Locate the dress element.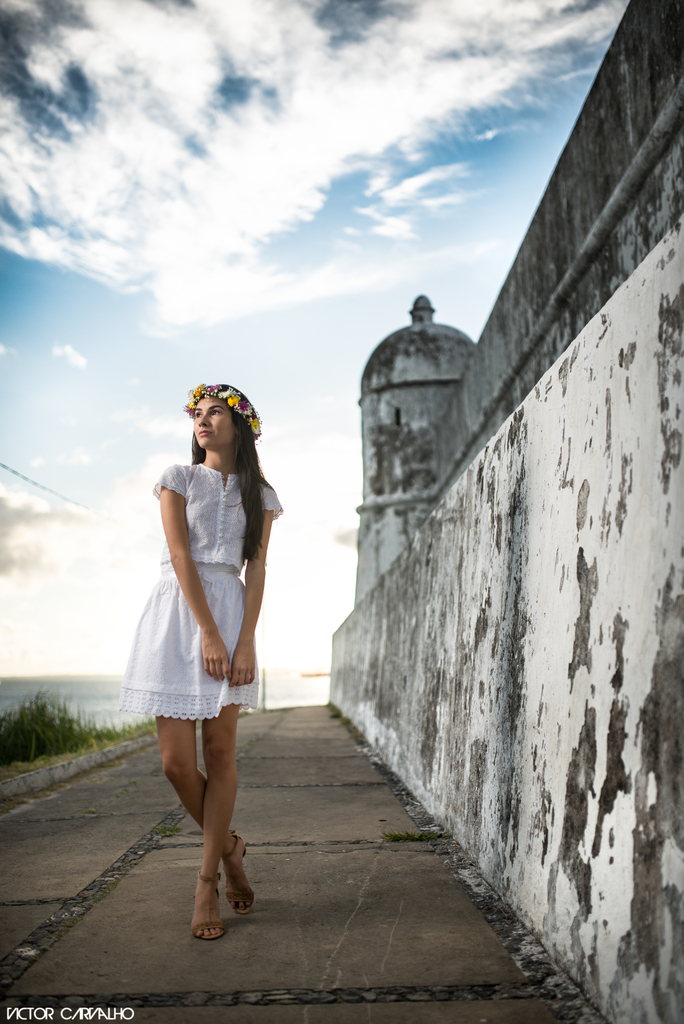
Element bbox: 117,462,282,717.
